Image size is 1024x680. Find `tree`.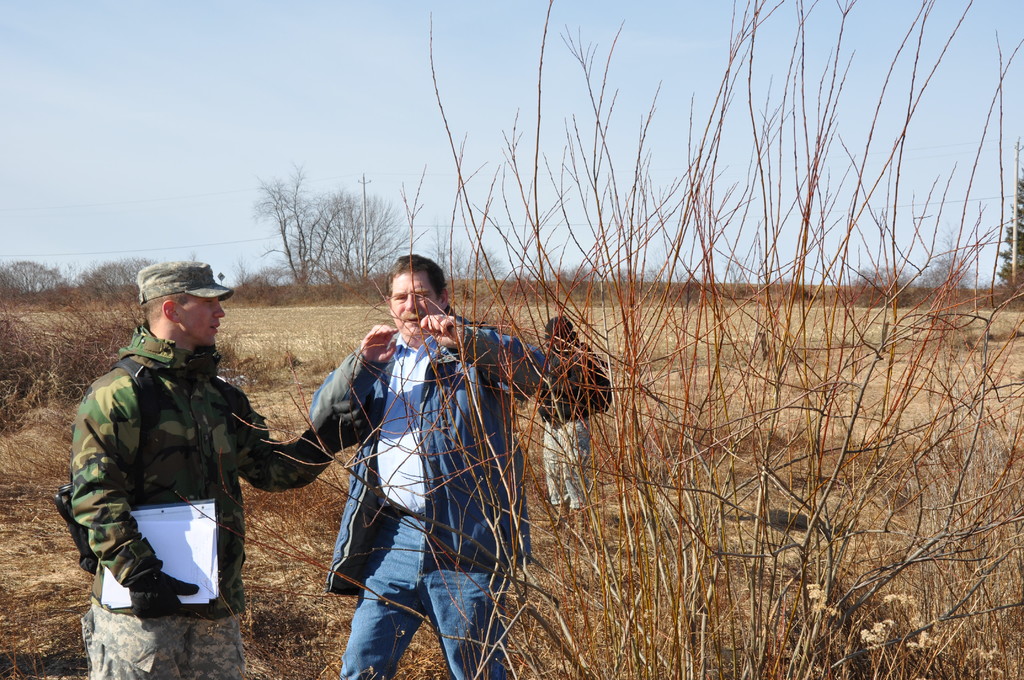
box(996, 181, 1023, 288).
